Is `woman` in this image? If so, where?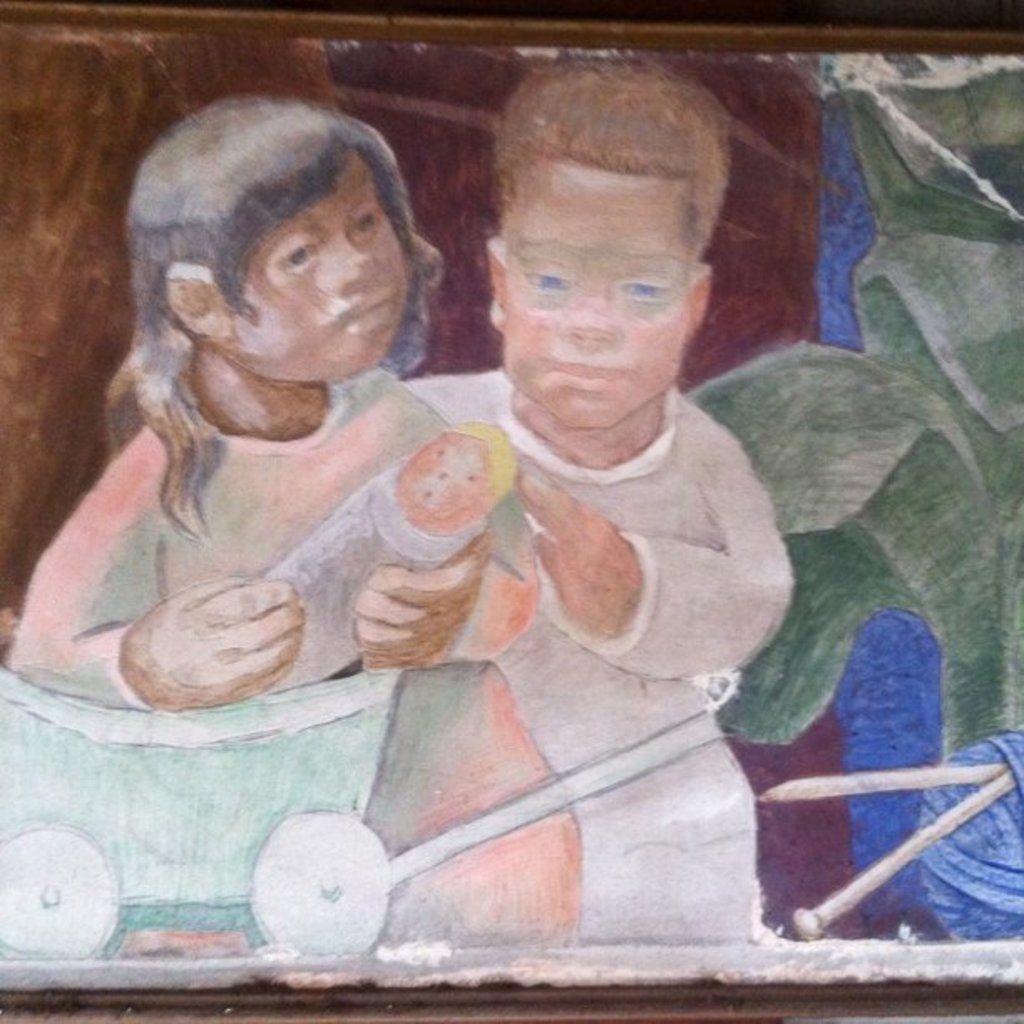
Yes, at (20, 74, 574, 950).
